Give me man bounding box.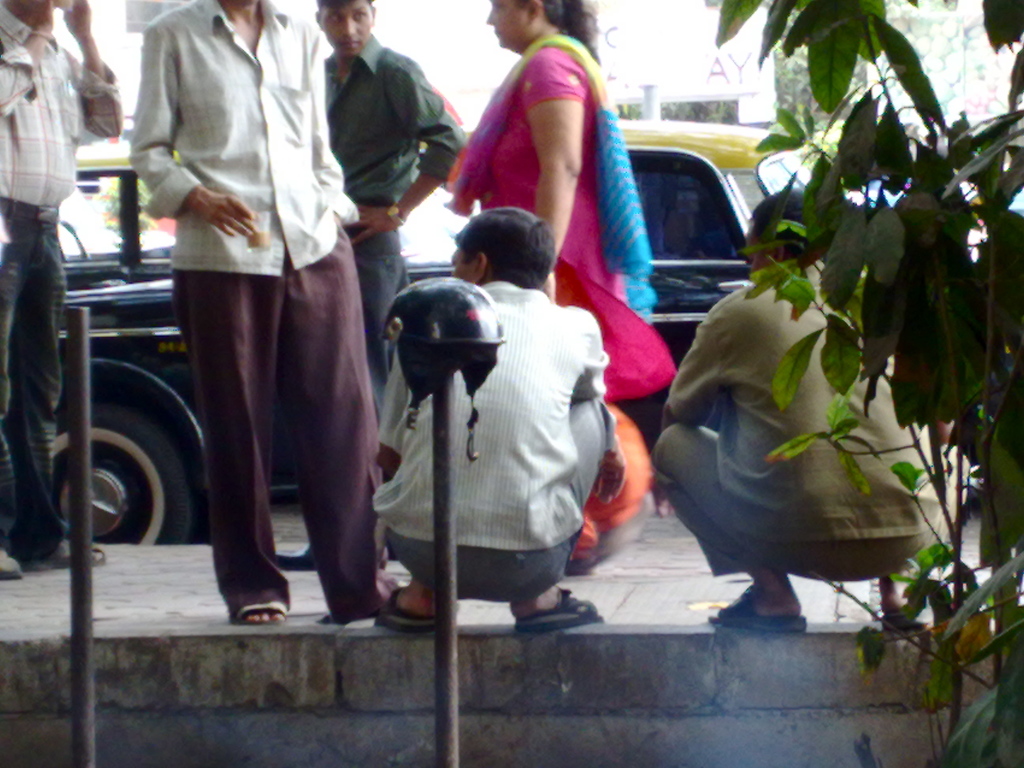
locate(122, 10, 379, 597).
